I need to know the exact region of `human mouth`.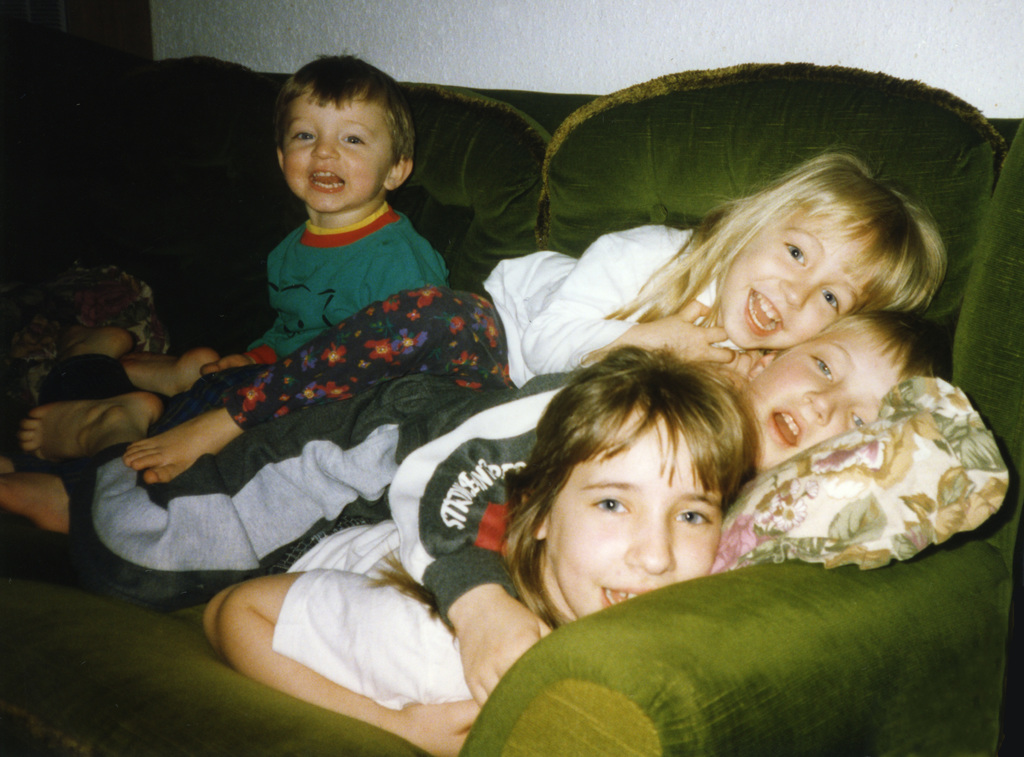
Region: rect(741, 285, 787, 339).
